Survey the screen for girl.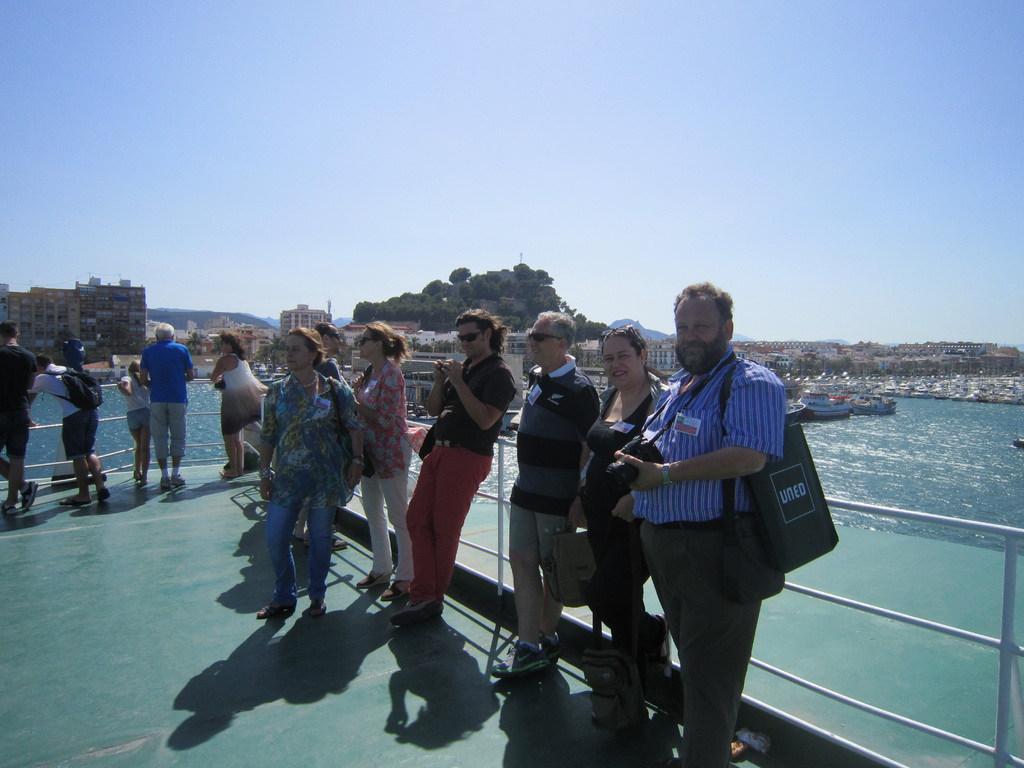
Survey found: (left=113, top=360, right=152, bottom=490).
